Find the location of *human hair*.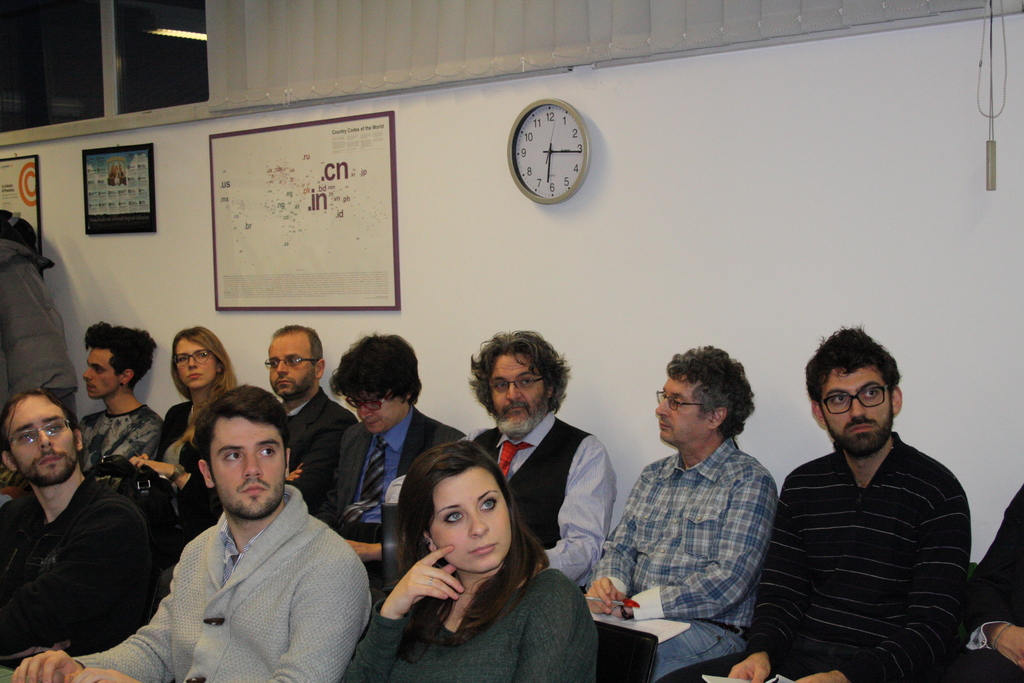
Location: Rect(84, 323, 158, 395).
